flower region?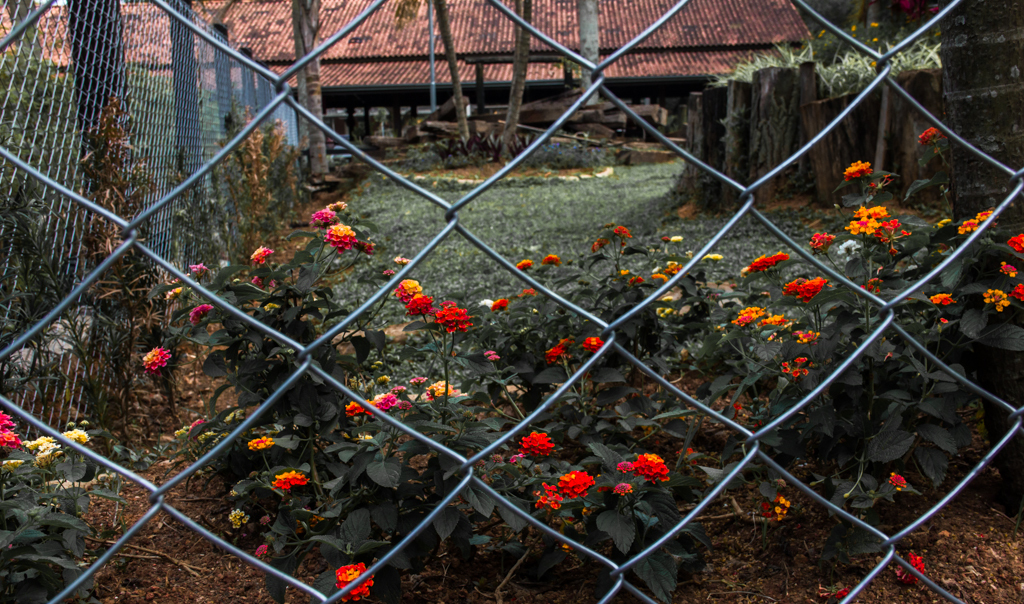
<box>587,337,602,353</box>
